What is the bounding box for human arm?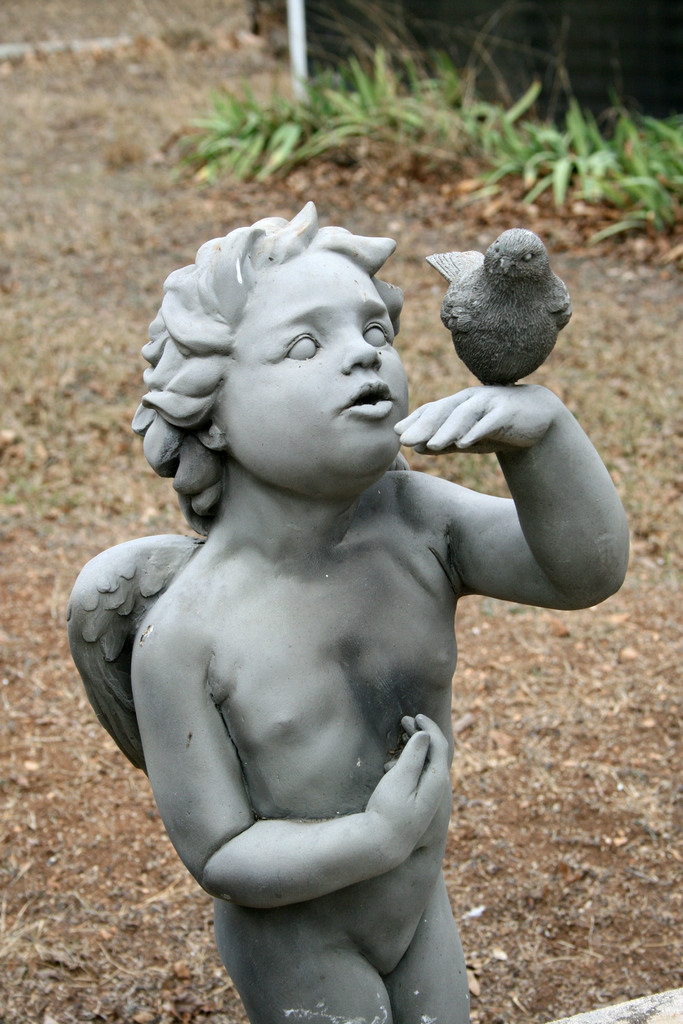
x1=115 y1=593 x2=454 y2=921.
